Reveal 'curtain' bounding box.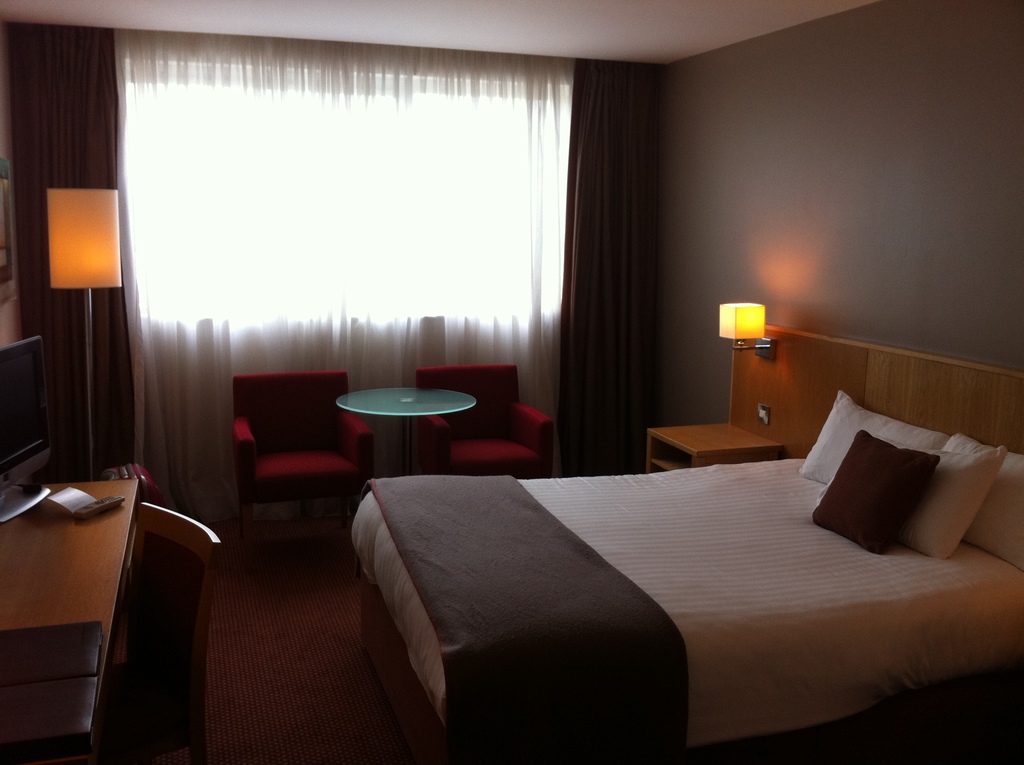
Revealed: [116, 21, 580, 546].
